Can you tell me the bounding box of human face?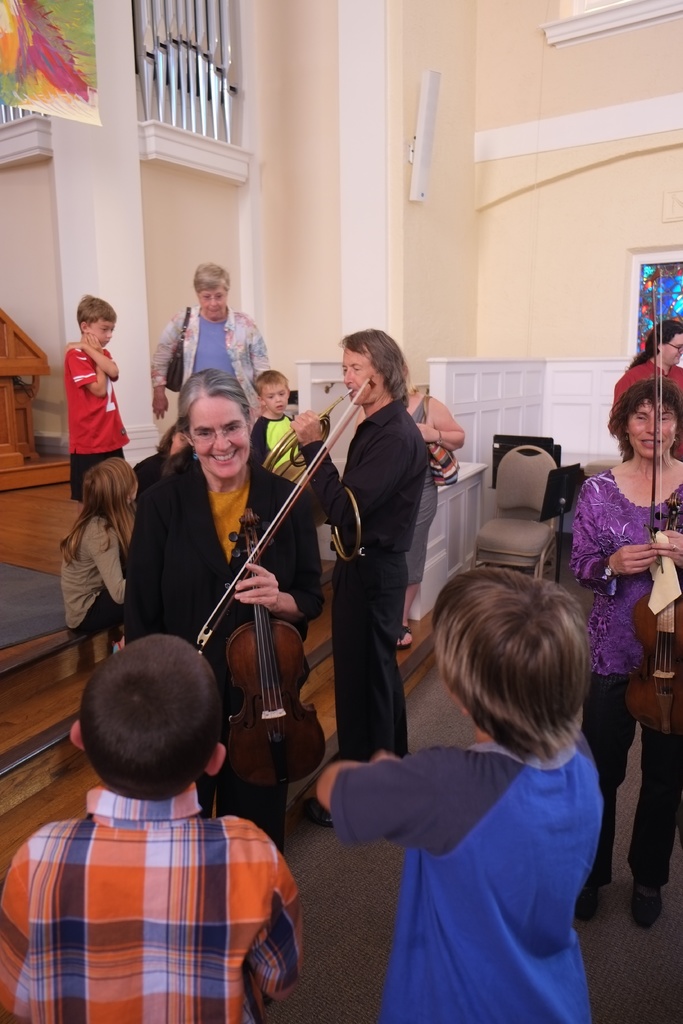
188, 392, 248, 480.
